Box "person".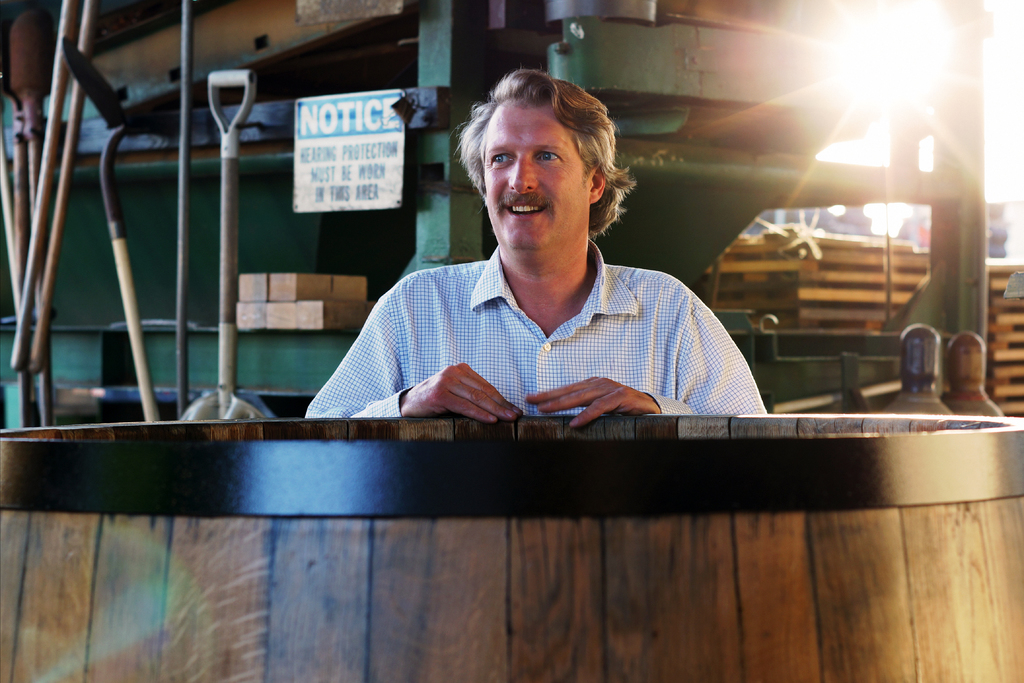
(x1=328, y1=78, x2=755, y2=445).
